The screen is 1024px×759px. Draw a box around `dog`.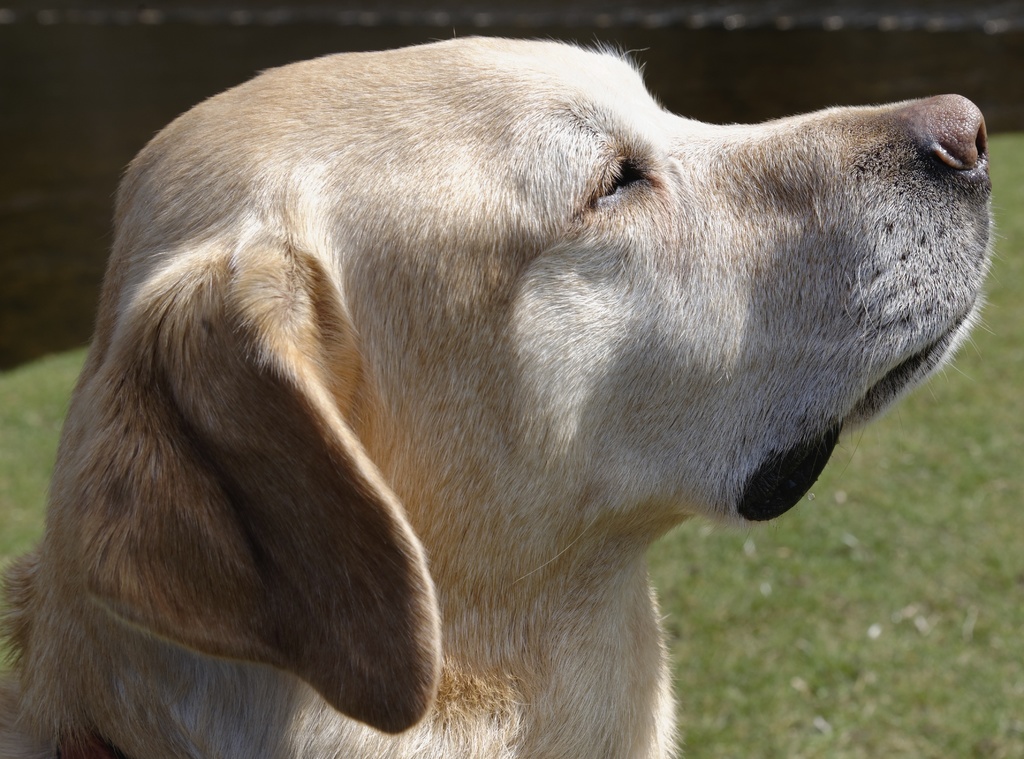
0 33 992 758.
